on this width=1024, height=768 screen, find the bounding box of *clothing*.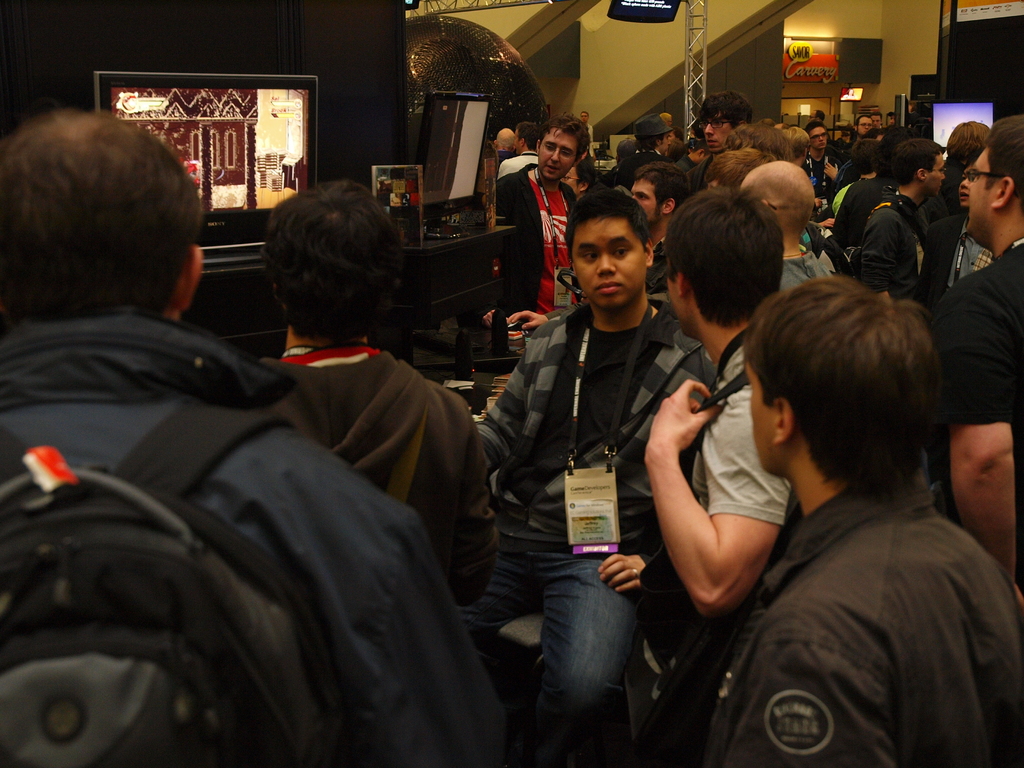
Bounding box: [939, 245, 1023, 506].
